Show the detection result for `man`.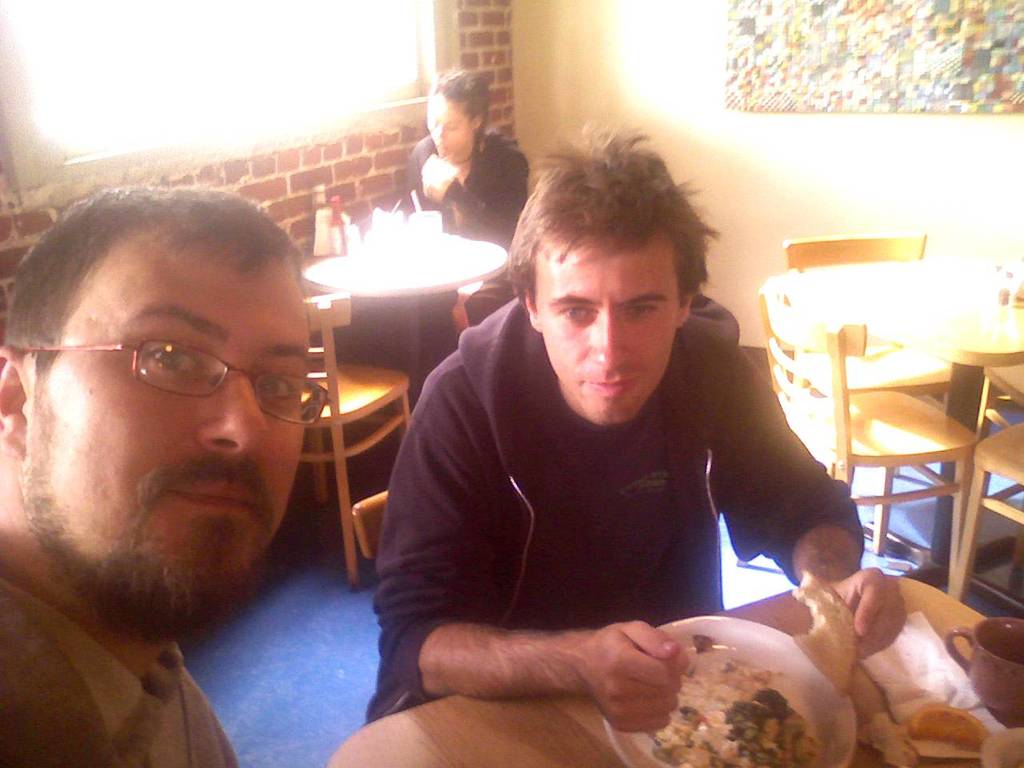
BBox(0, 175, 331, 767).
